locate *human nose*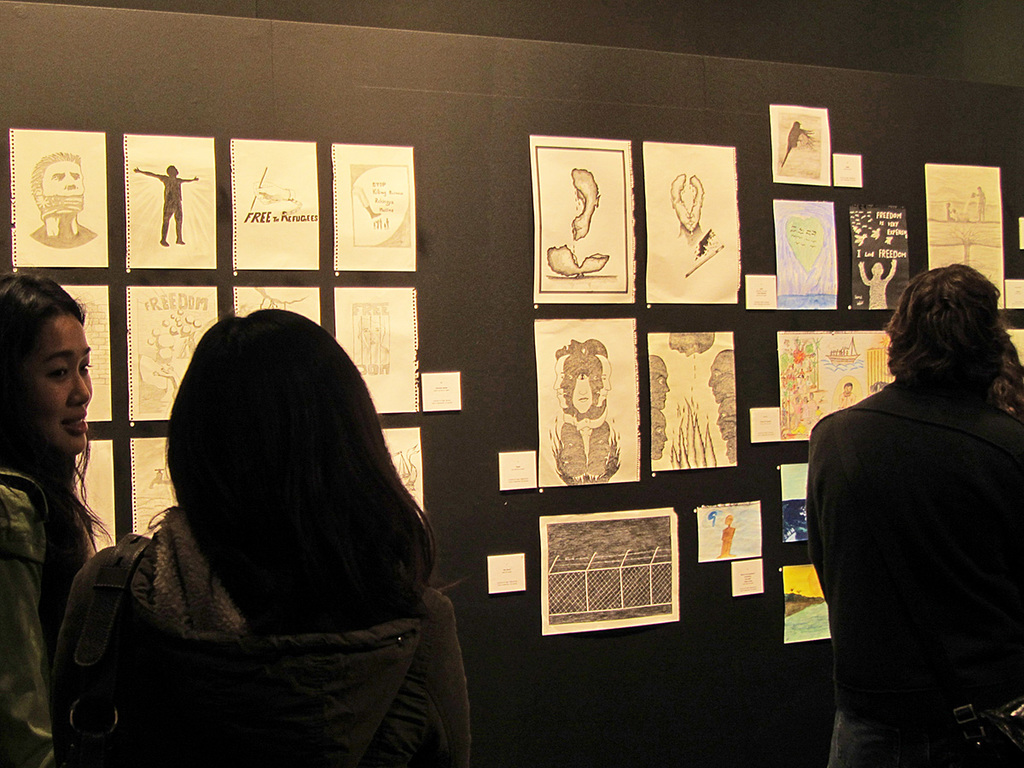
x1=664 y1=432 x2=666 y2=441
